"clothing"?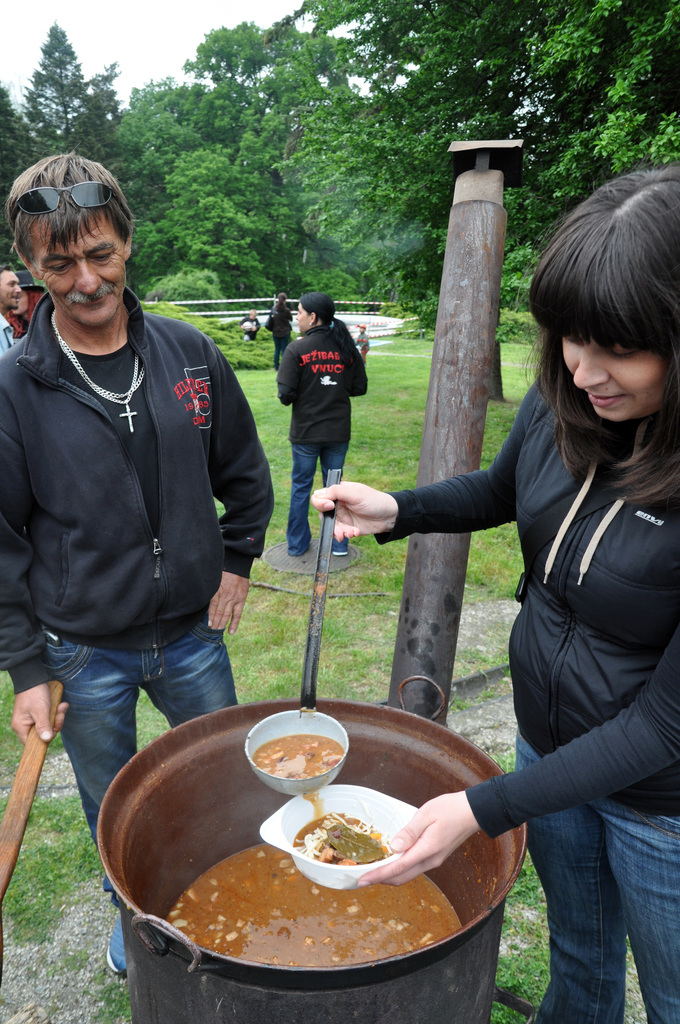
region(238, 314, 261, 343)
